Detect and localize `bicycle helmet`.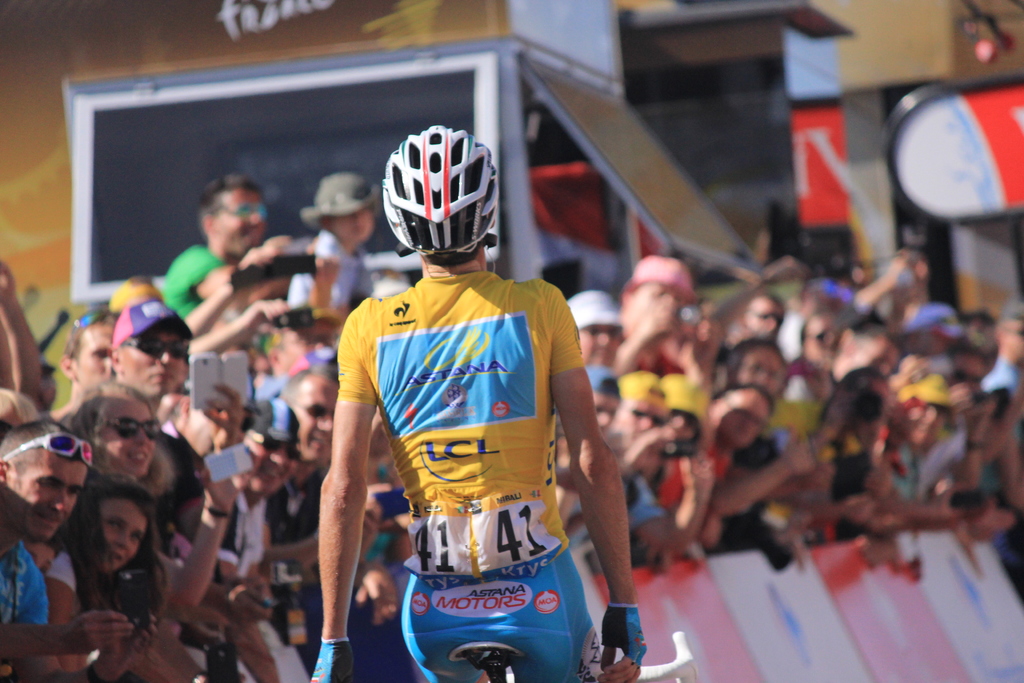
Localized at bbox=[388, 119, 502, 256].
